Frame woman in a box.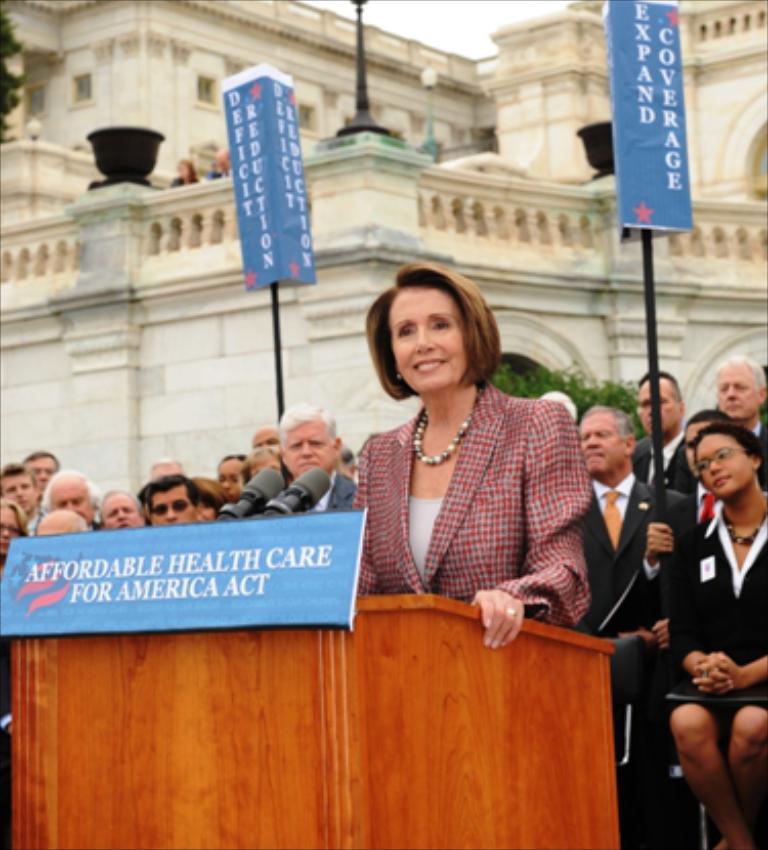
336:250:608:668.
